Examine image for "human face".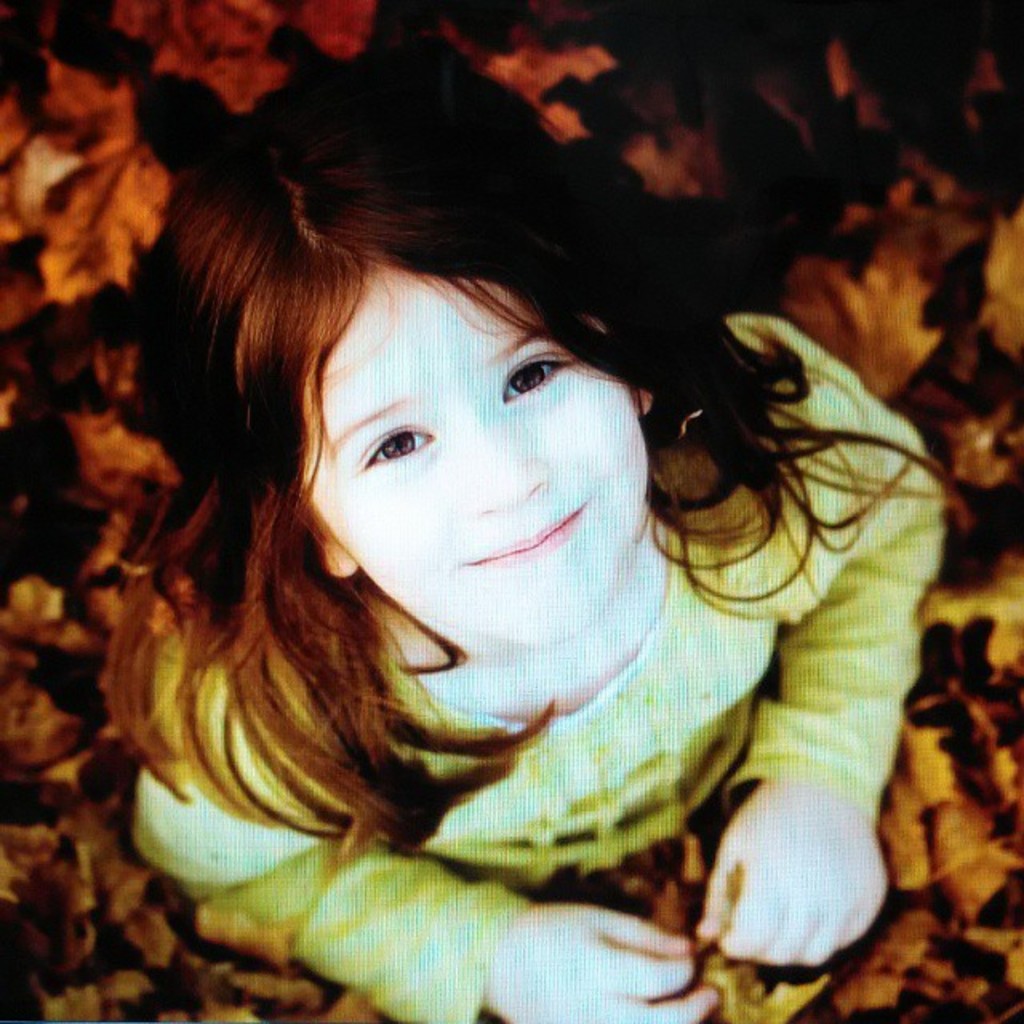
Examination result: rect(294, 267, 648, 643).
